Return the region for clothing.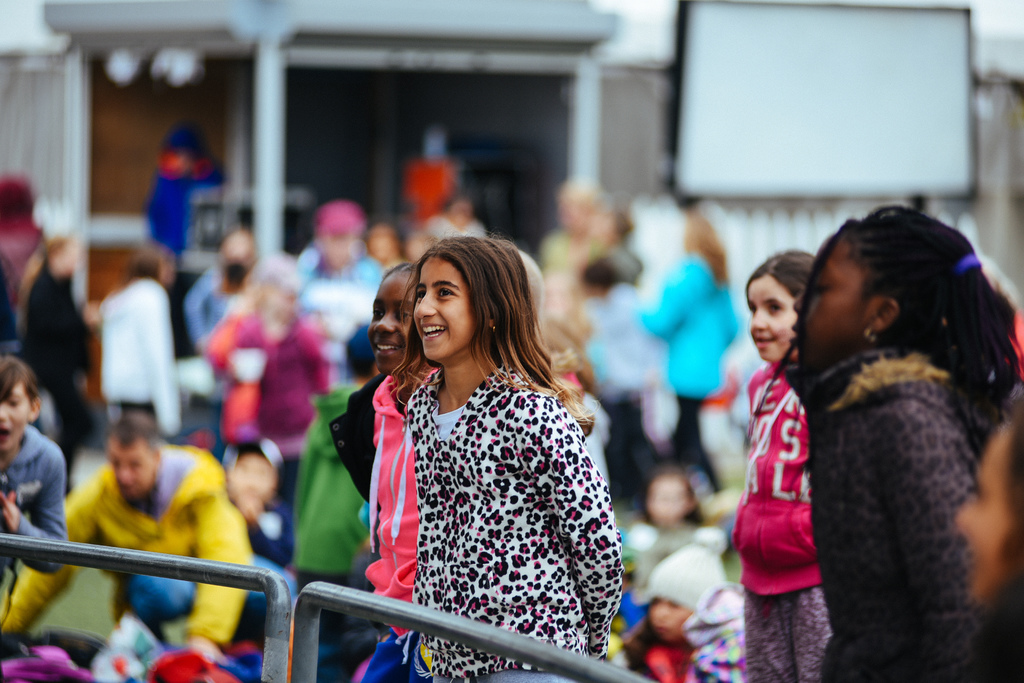
<bbox>272, 453, 308, 513</bbox>.
